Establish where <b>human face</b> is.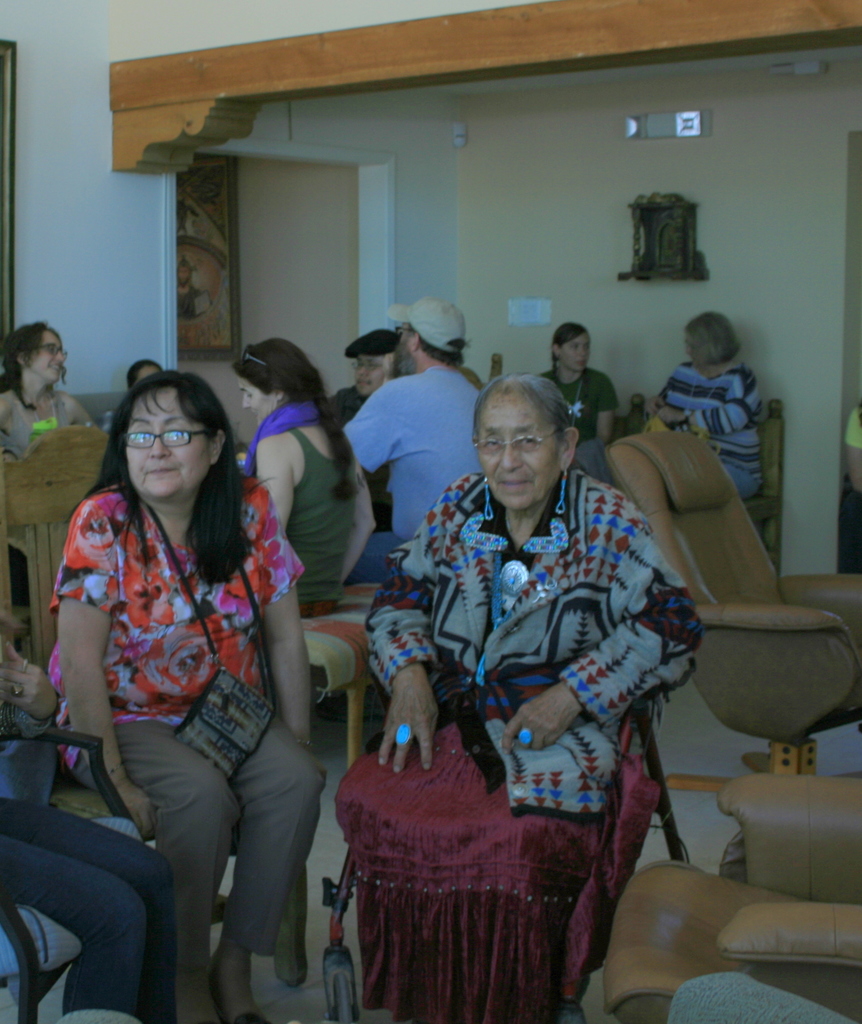
Established at Rect(236, 370, 273, 426).
